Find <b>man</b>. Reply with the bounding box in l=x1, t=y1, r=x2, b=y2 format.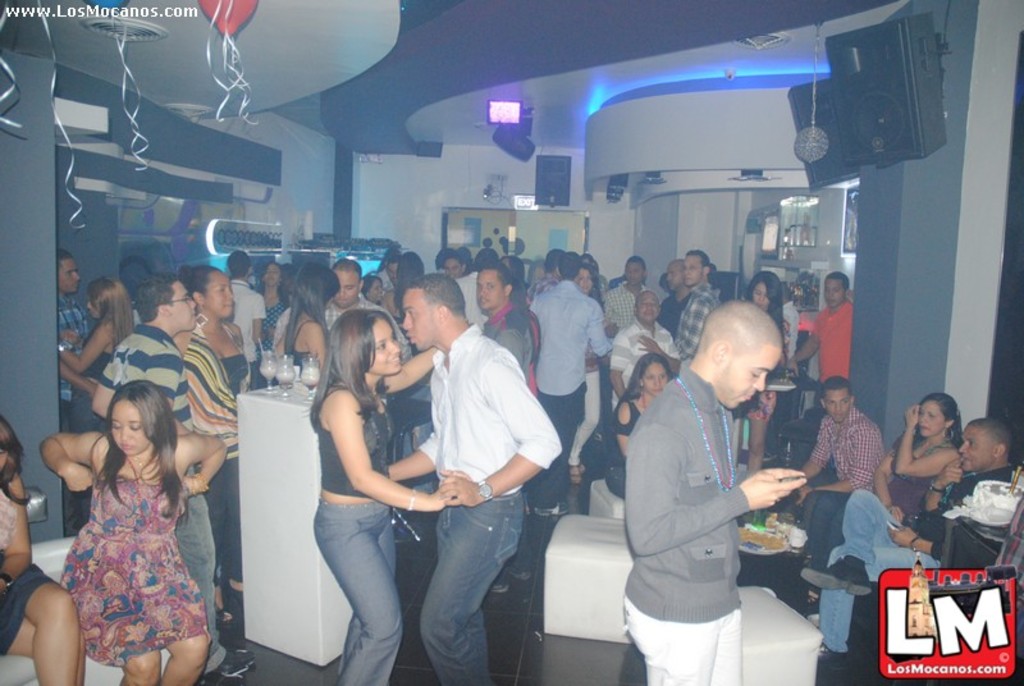
l=672, t=246, r=732, b=369.
